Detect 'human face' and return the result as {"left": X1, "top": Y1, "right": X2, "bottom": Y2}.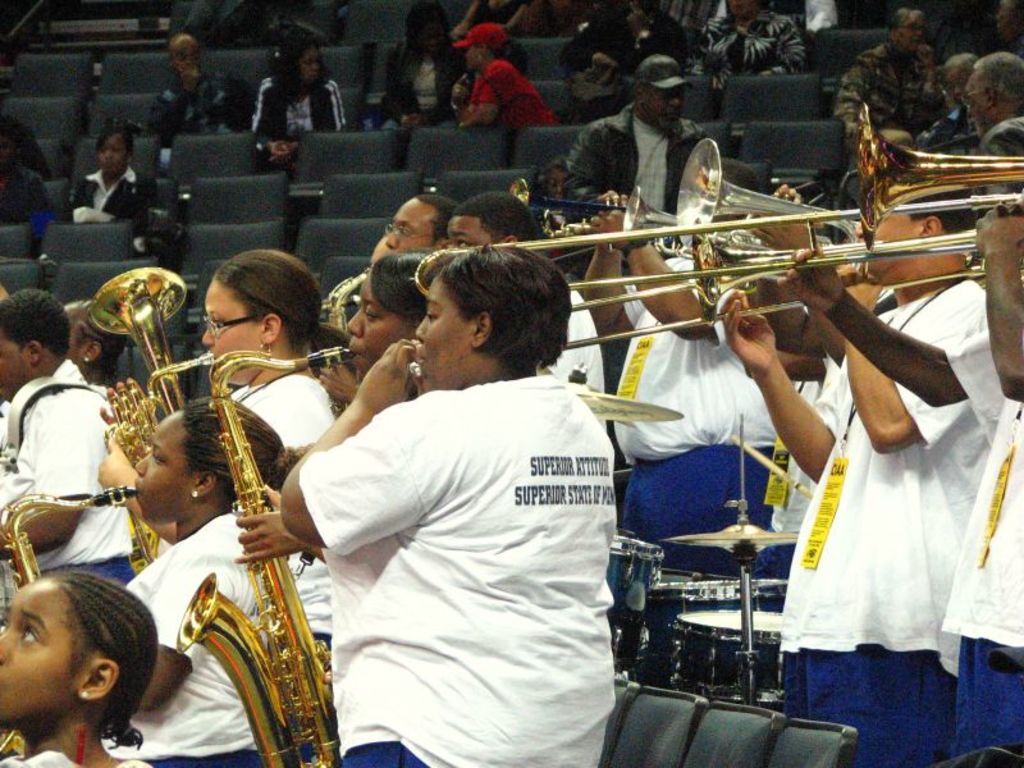
{"left": 943, "top": 61, "right": 968, "bottom": 101}.
